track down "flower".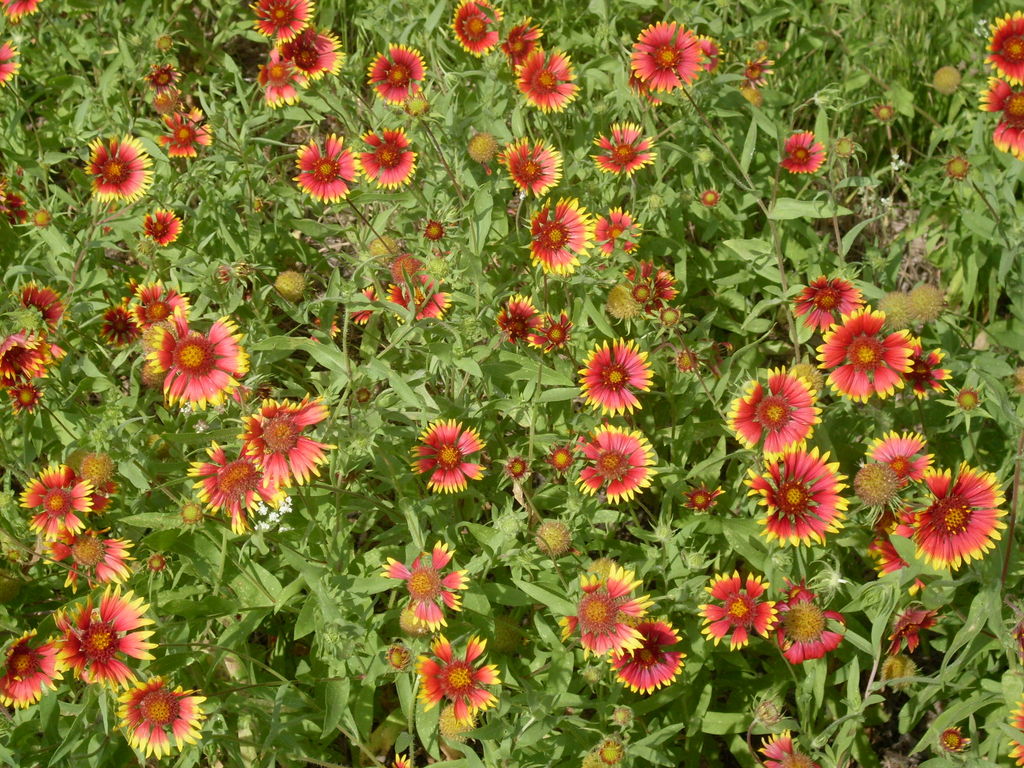
Tracked to [x1=157, y1=98, x2=212, y2=162].
